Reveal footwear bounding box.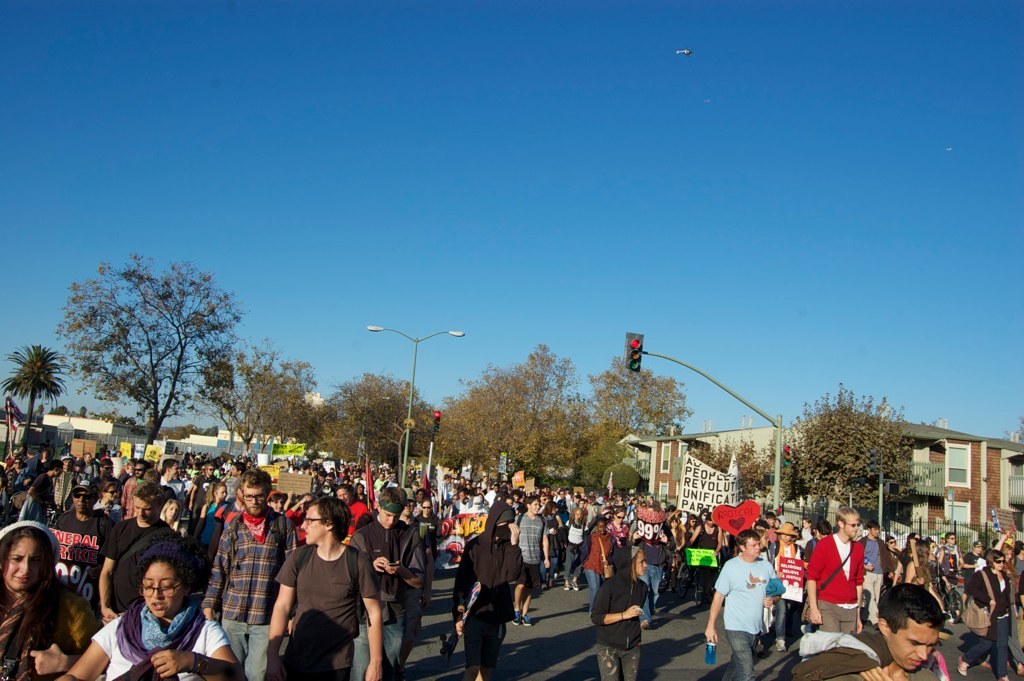
Revealed: bbox=[958, 656, 967, 673].
